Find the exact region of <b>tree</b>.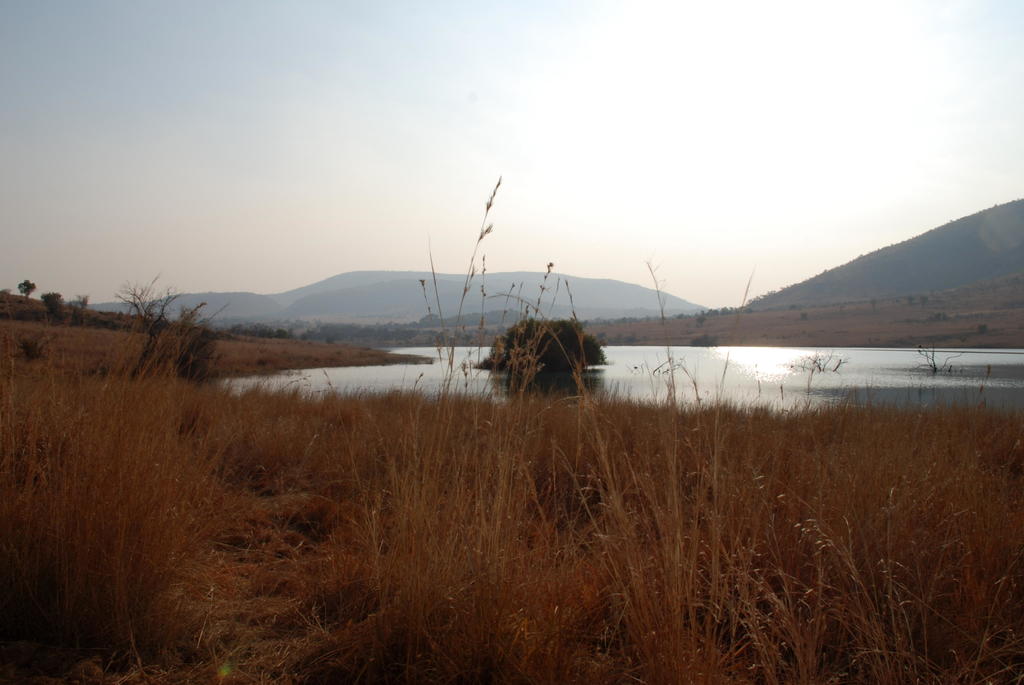
Exact region: (94,264,227,390).
